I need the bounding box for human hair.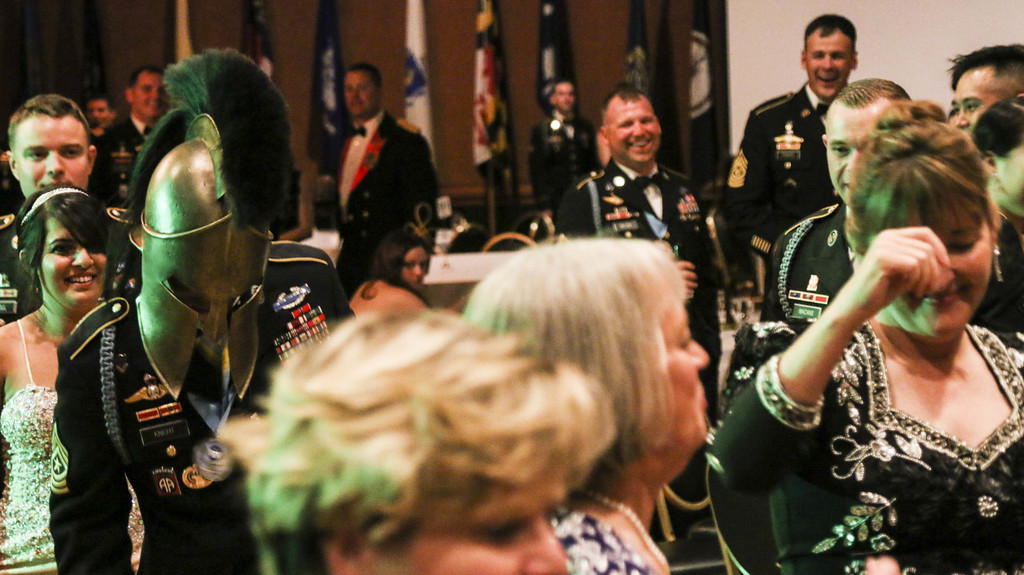
Here it is: (353, 227, 430, 300).
